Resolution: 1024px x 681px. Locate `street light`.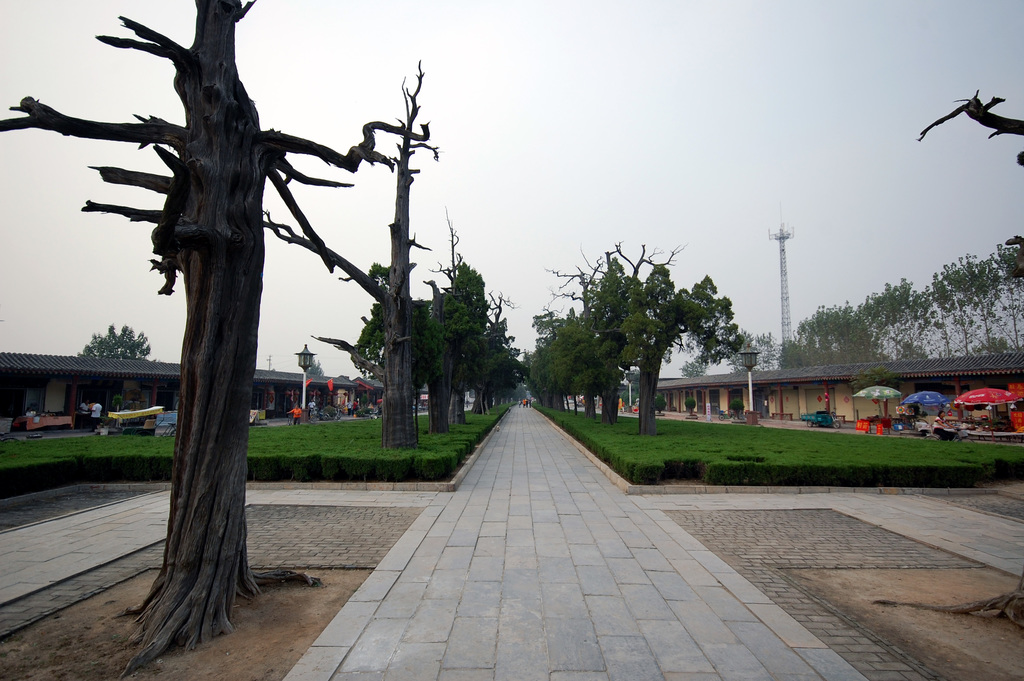
x1=292, y1=345, x2=320, y2=423.
